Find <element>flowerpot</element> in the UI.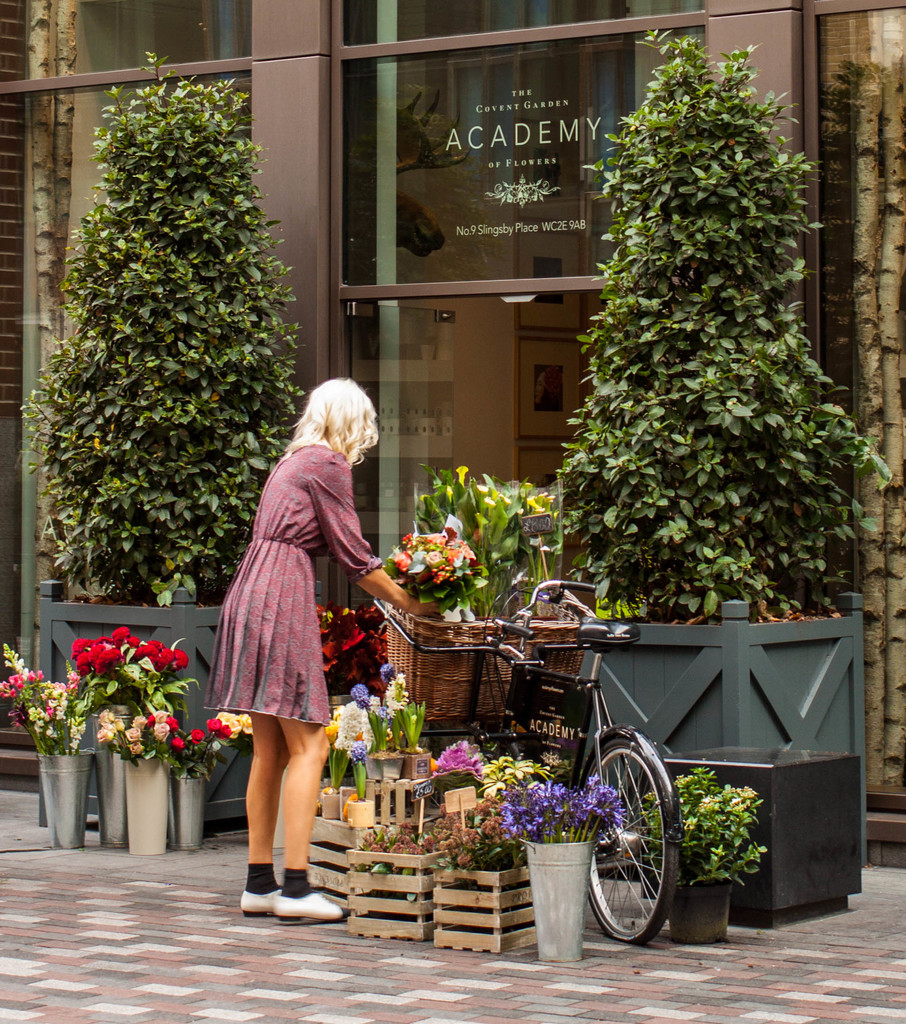
UI element at {"left": 94, "top": 757, "right": 127, "bottom": 843}.
